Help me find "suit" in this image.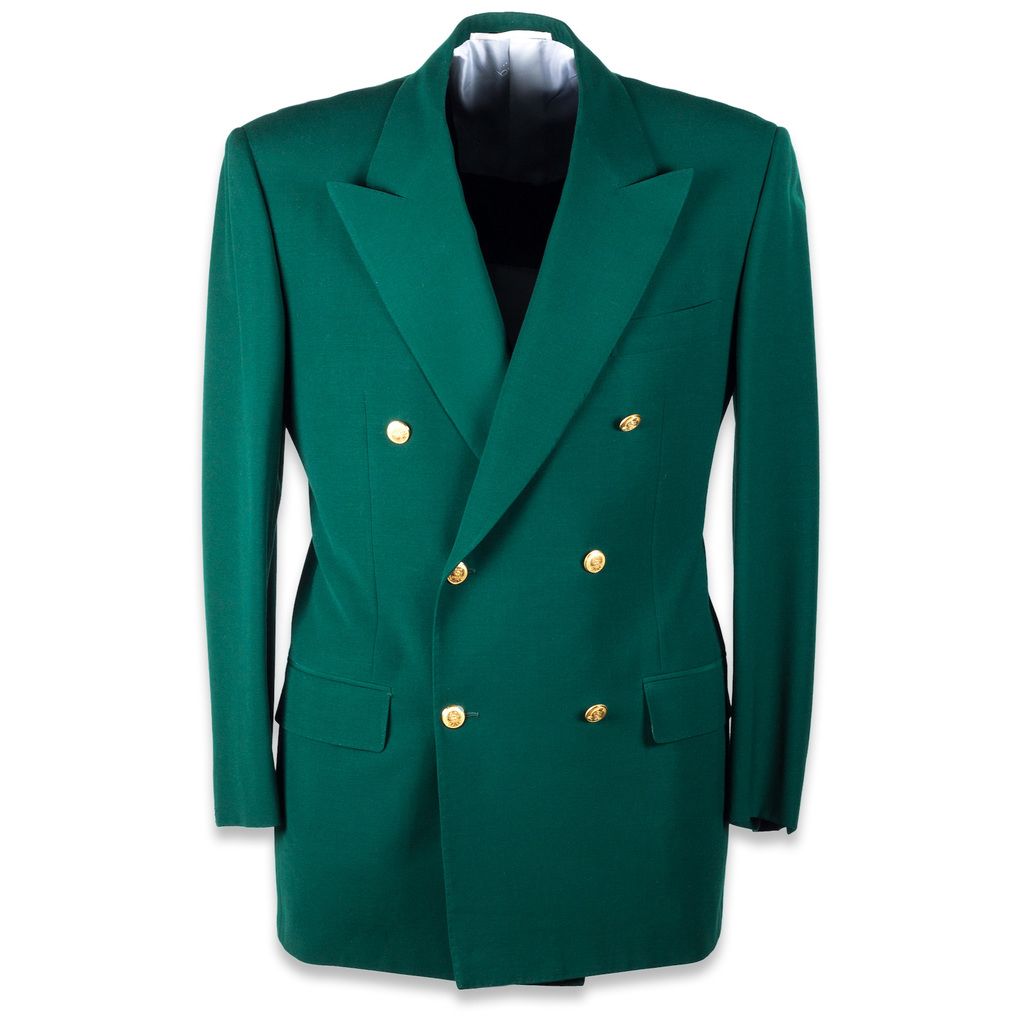
Found it: 202 0 806 1014.
